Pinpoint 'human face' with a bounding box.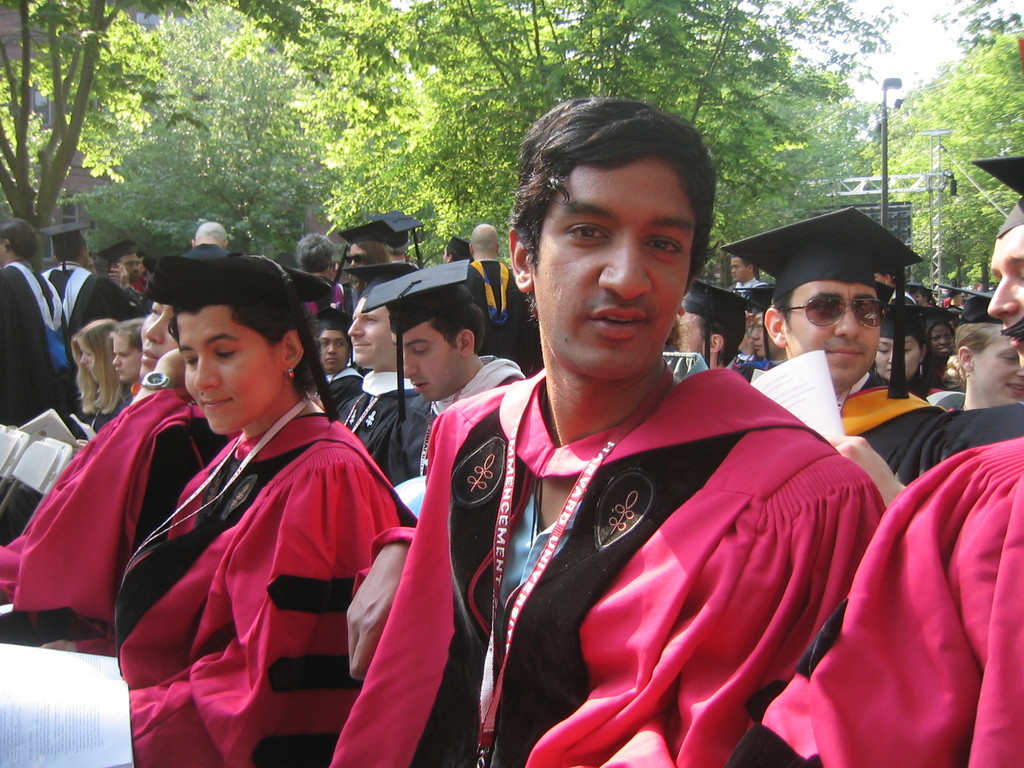
region(351, 298, 399, 373).
